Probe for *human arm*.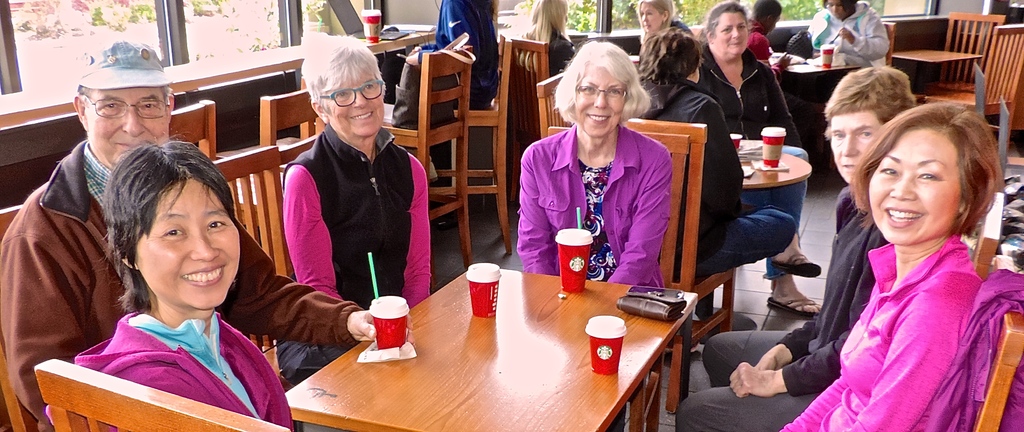
Probe result: 286/165/345/303.
